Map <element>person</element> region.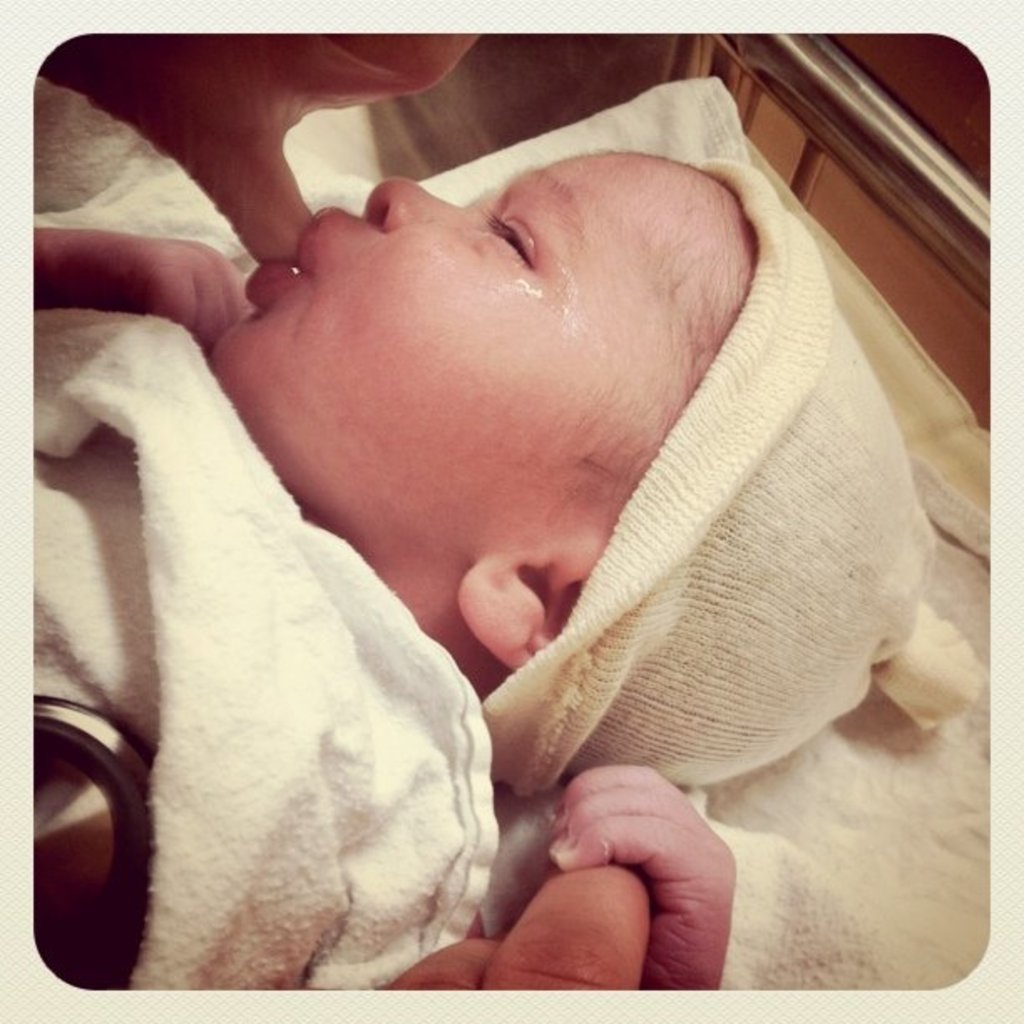
Mapped to box=[35, 32, 472, 268].
